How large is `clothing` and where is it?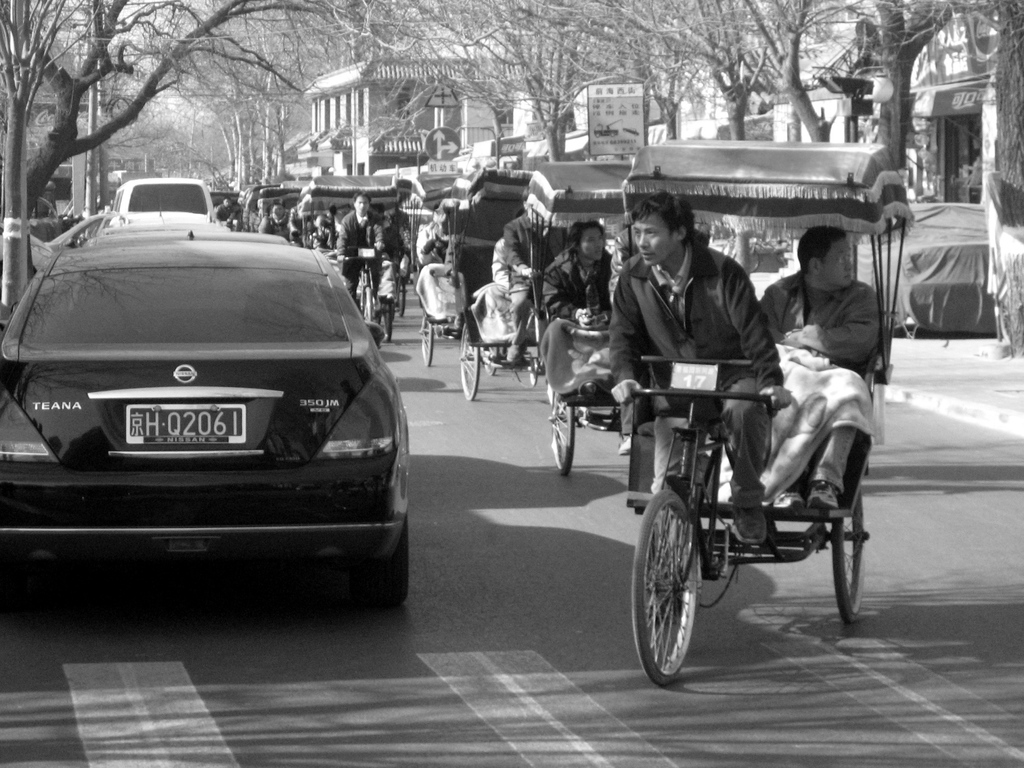
Bounding box: [757, 274, 886, 477].
